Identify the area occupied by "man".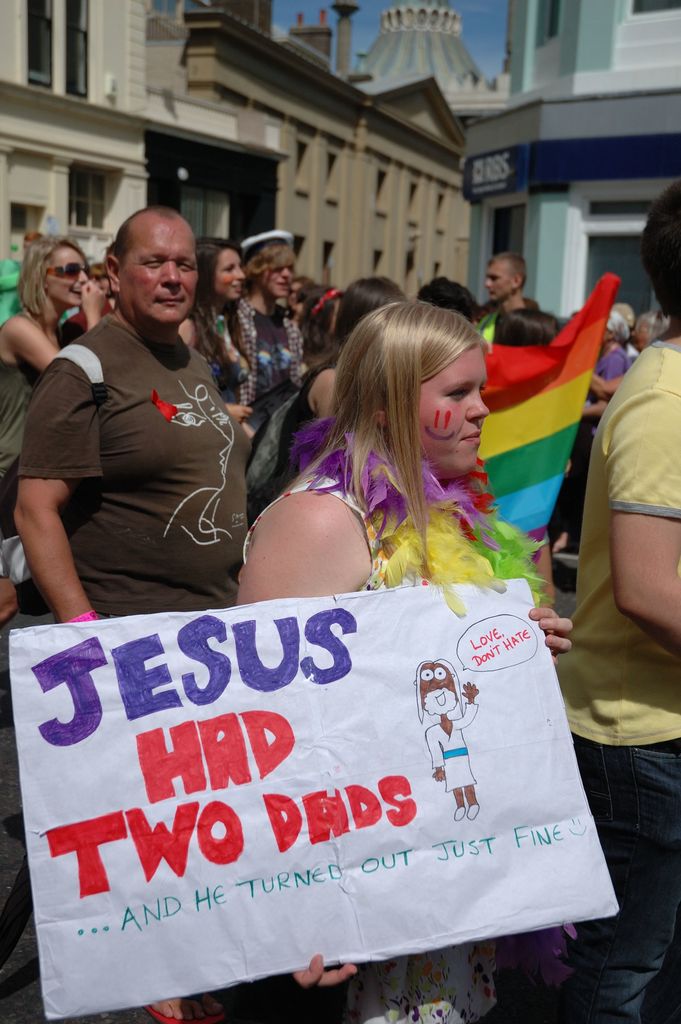
Area: [x1=476, y1=244, x2=560, y2=330].
